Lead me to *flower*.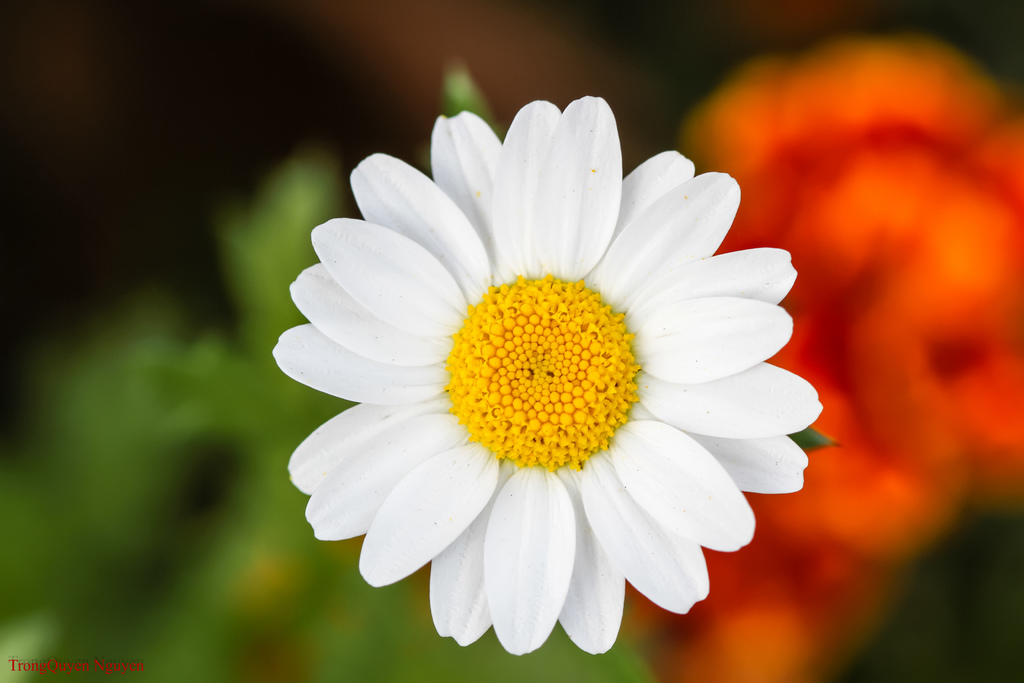
Lead to [left=262, top=92, right=829, bottom=661].
